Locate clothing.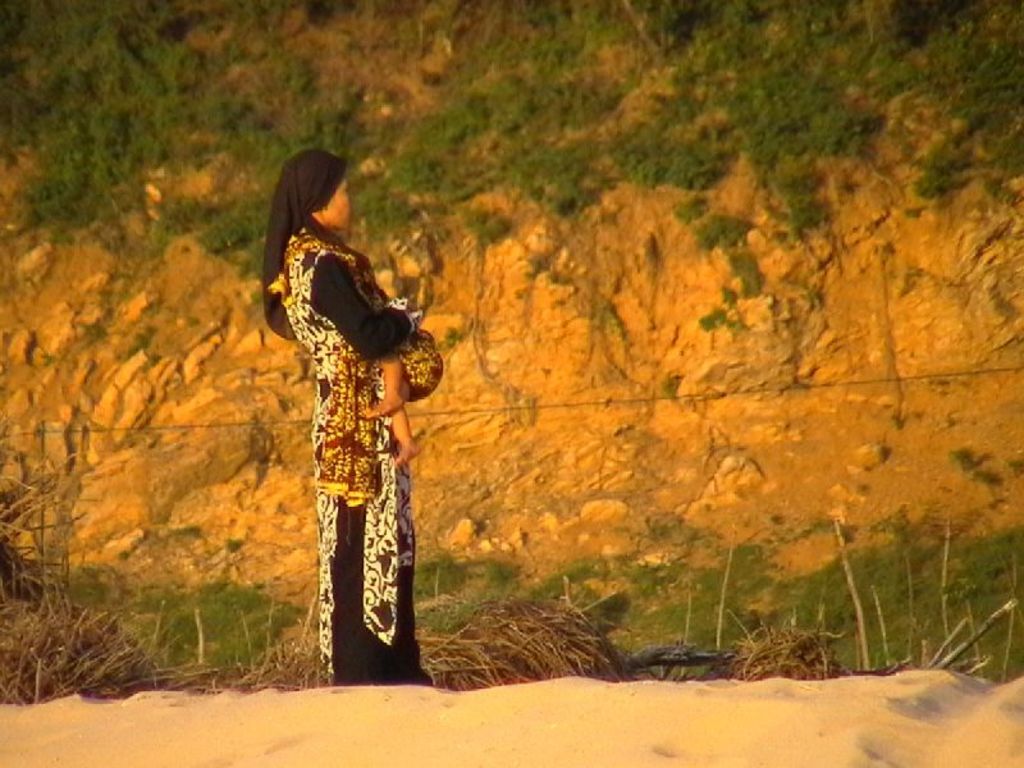
Bounding box: 269/229/445/686.
